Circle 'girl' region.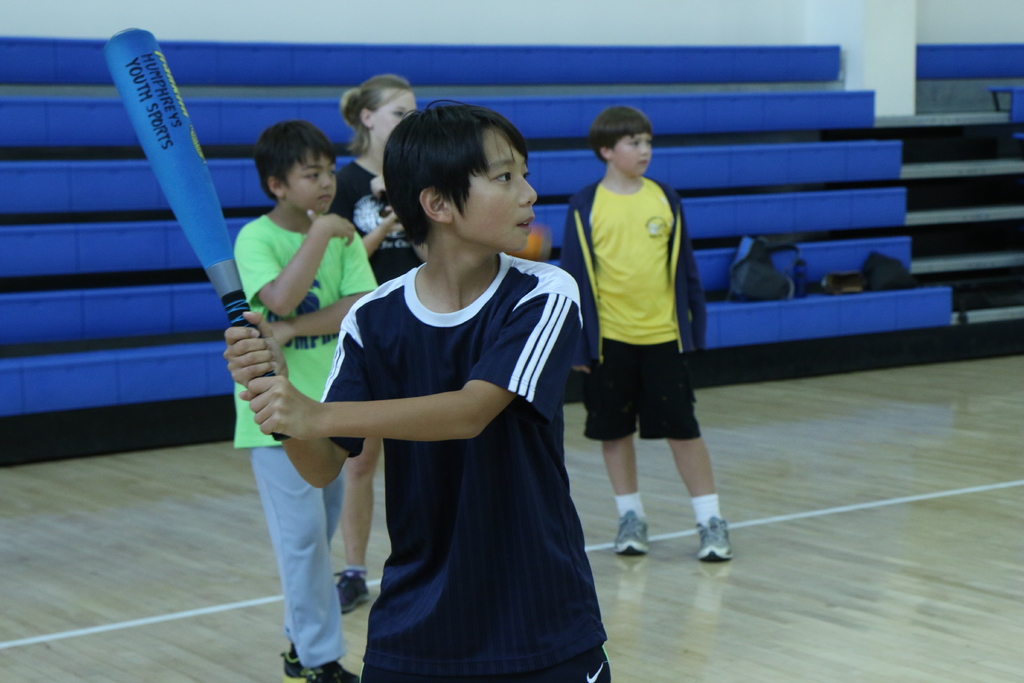
Region: {"left": 335, "top": 75, "right": 419, "bottom": 614}.
